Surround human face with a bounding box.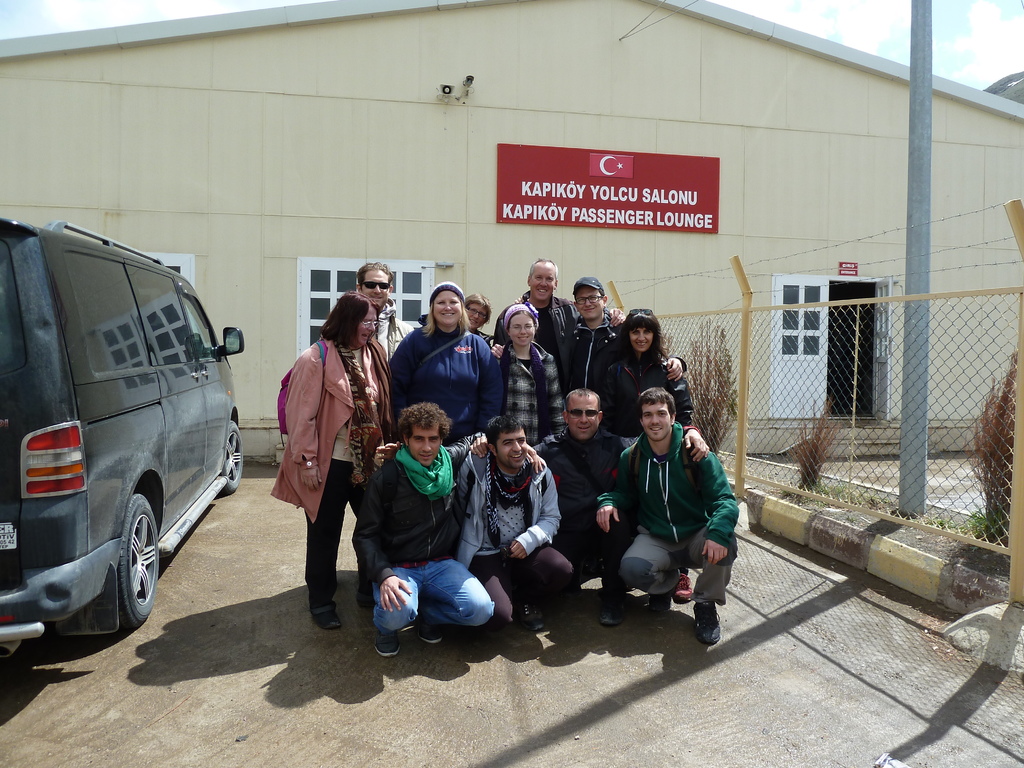
363, 273, 400, 298.
